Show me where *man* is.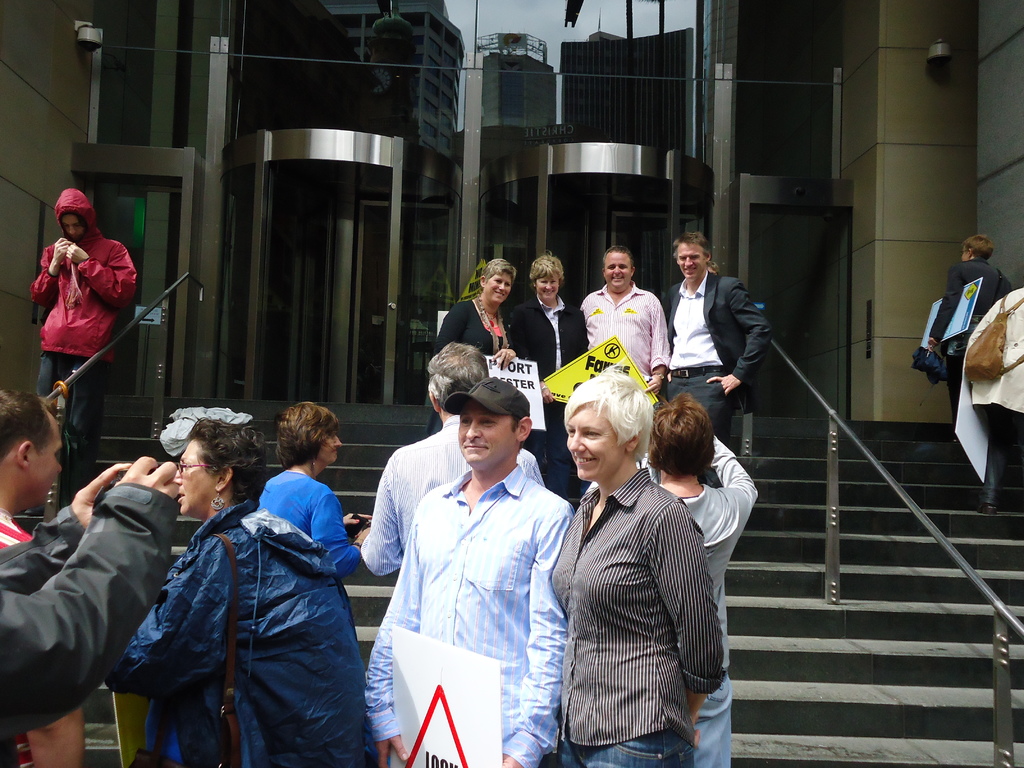
*man* is at Rect(580, 246, 665, 402).
